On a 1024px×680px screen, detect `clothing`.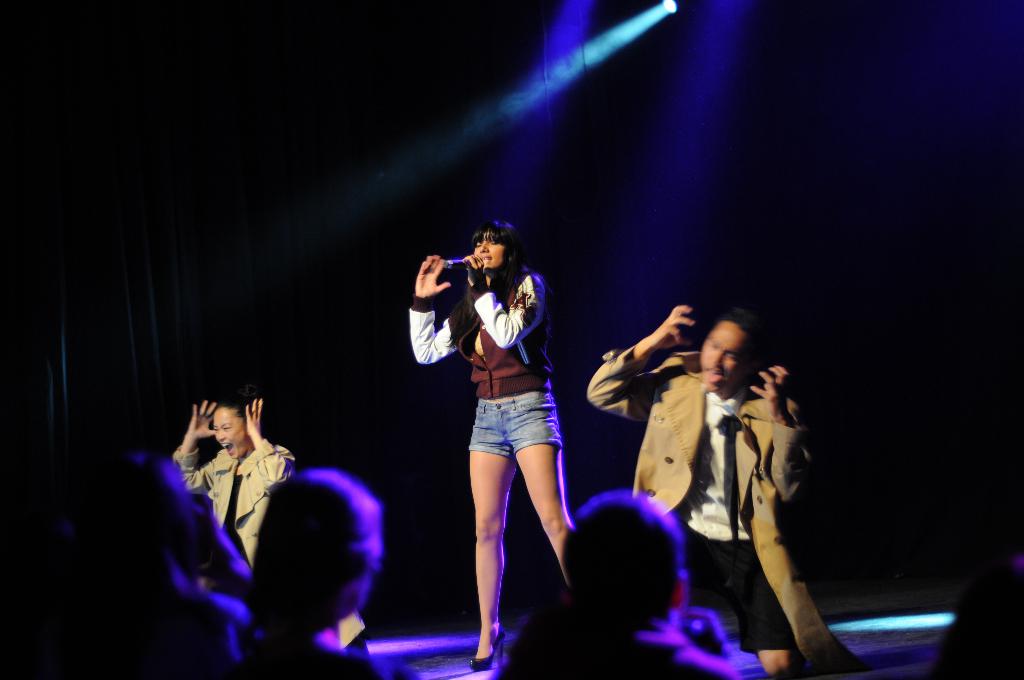
region(408, 270, 567, 465).
